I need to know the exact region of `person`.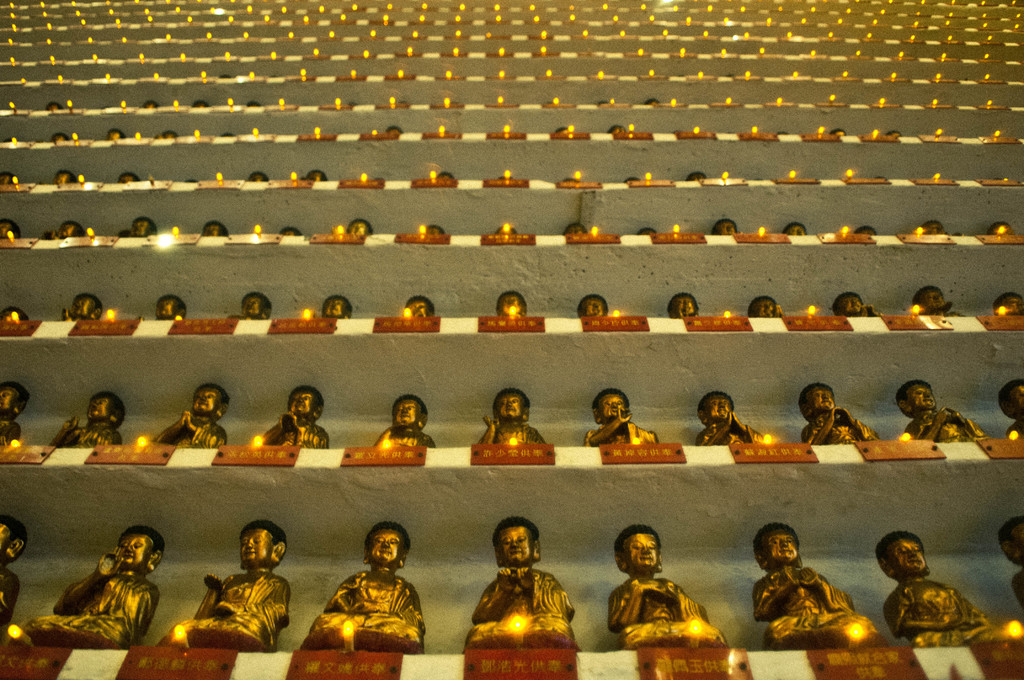
Region: (404, 296, 436, 319).
